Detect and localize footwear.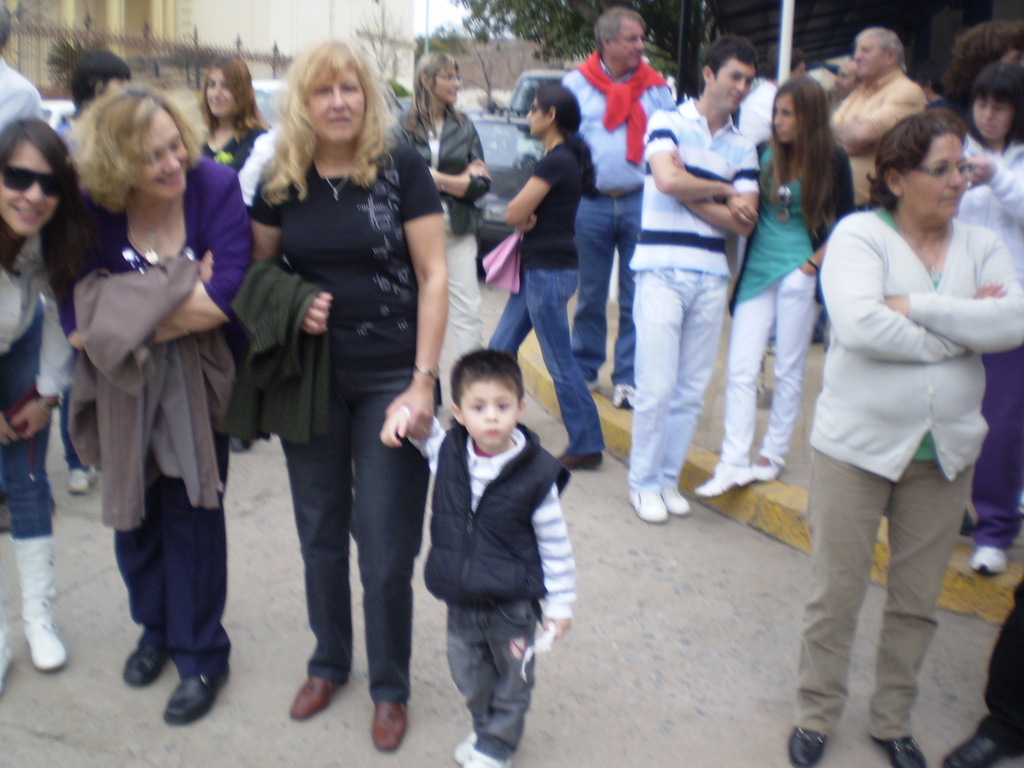
Localized at (612,383,636,410).
